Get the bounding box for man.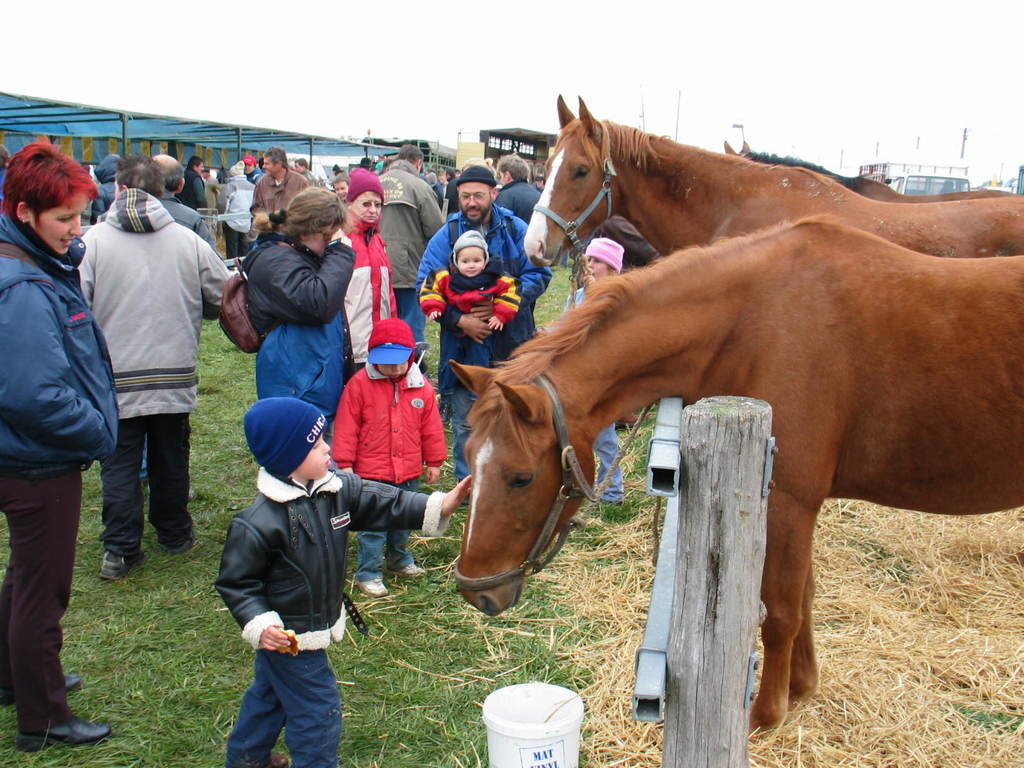
crop(492, 152, 542, 225).
